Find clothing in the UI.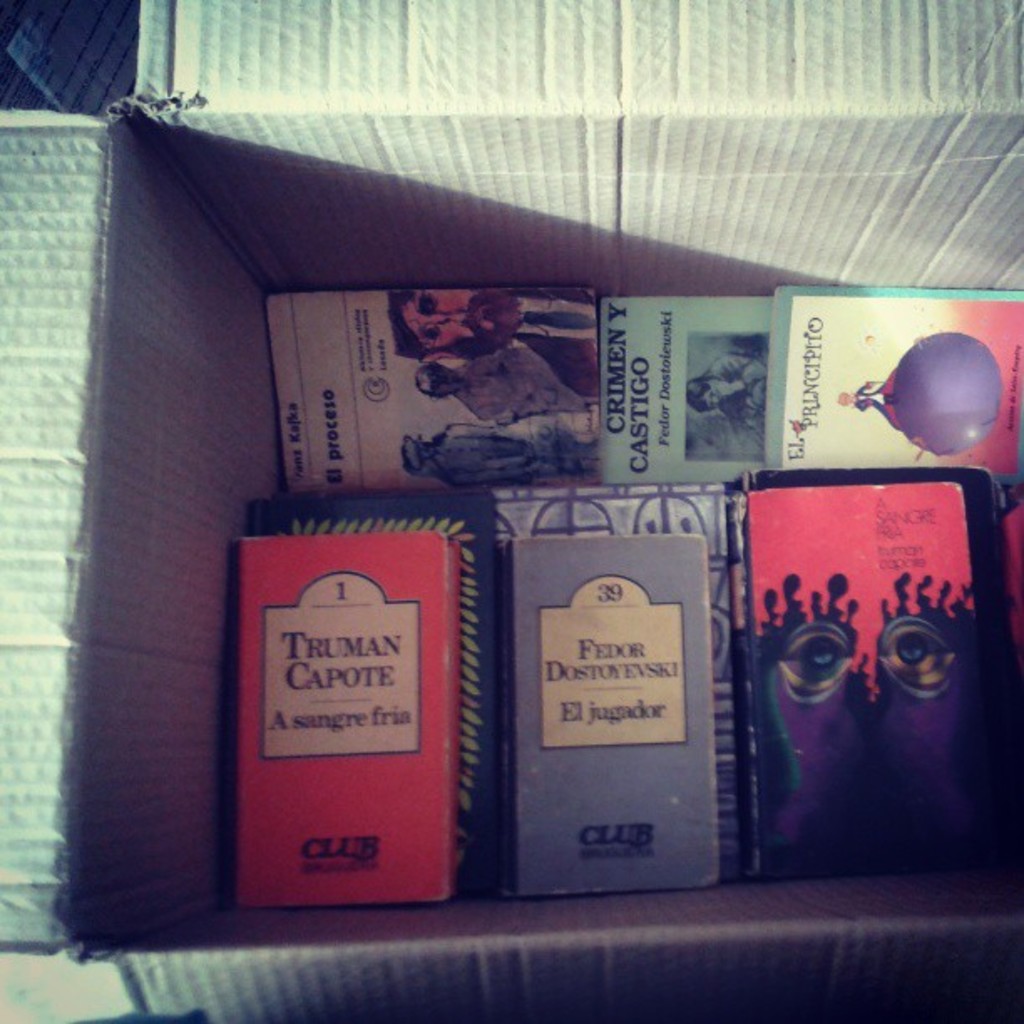
UI element at <region>425, 438, 591, 490</region>.
